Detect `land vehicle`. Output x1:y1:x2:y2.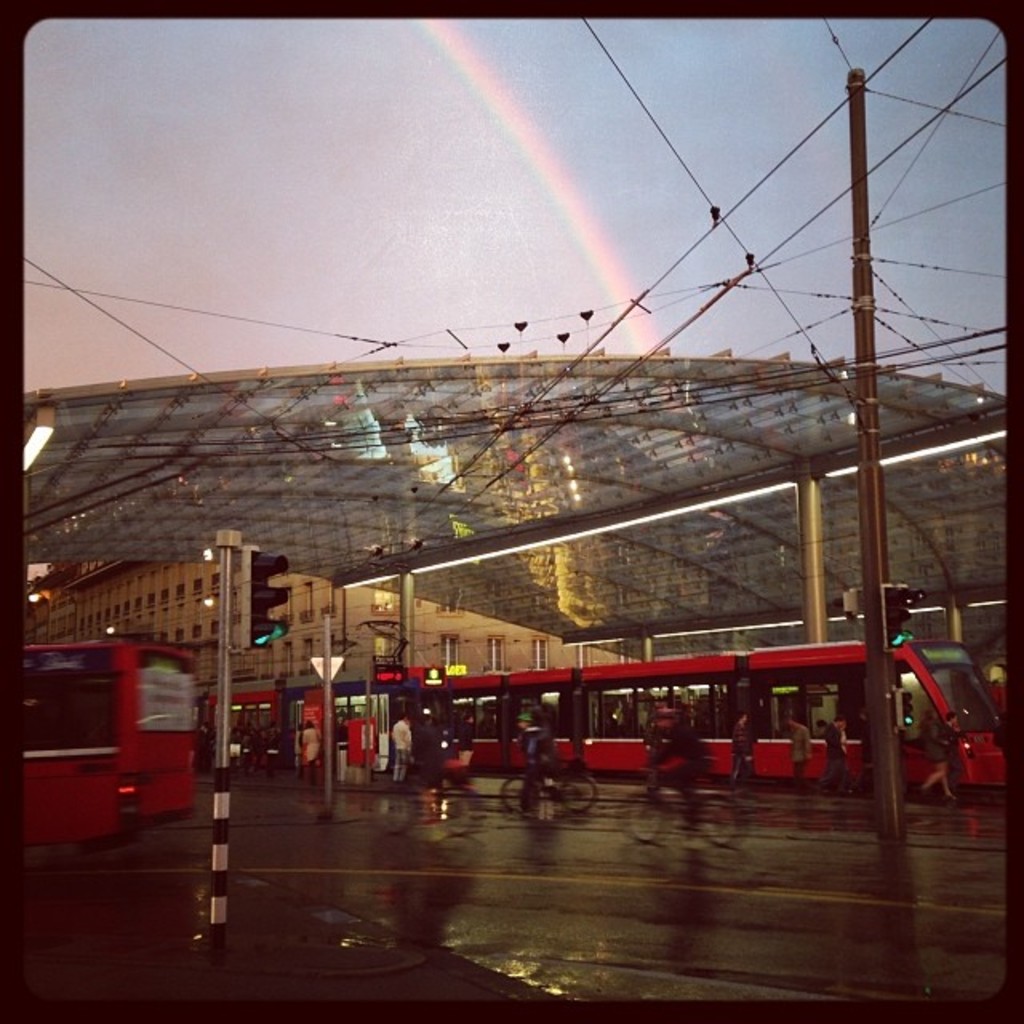
21:643:195:842.
